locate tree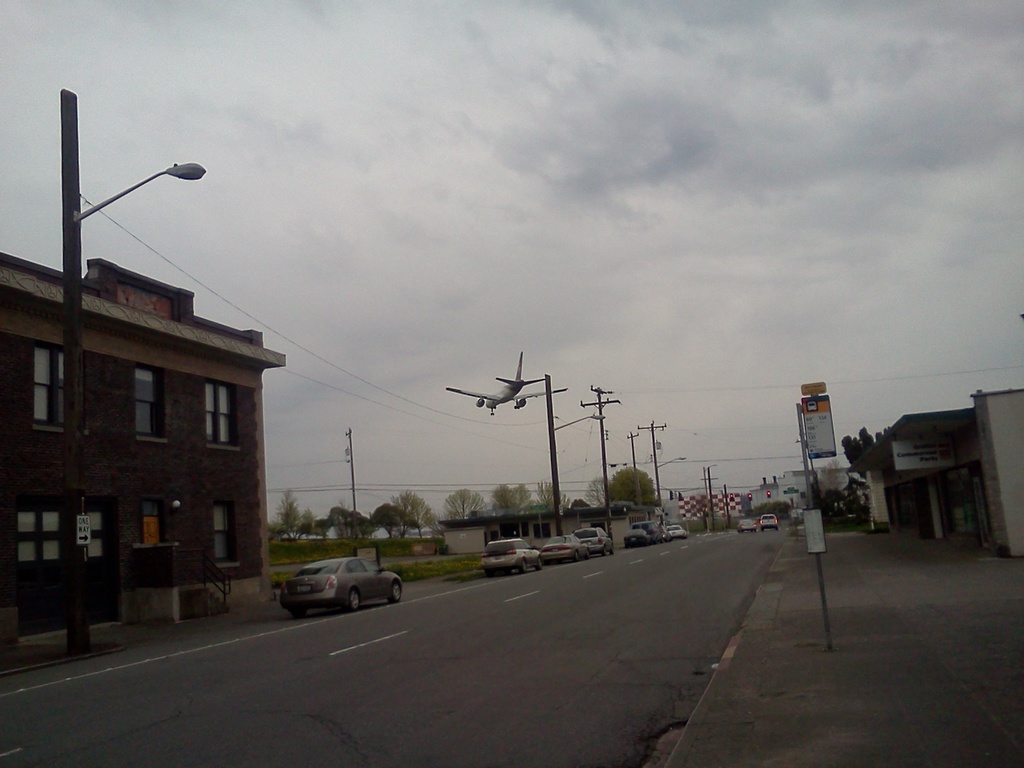
[608,466,661,508]
